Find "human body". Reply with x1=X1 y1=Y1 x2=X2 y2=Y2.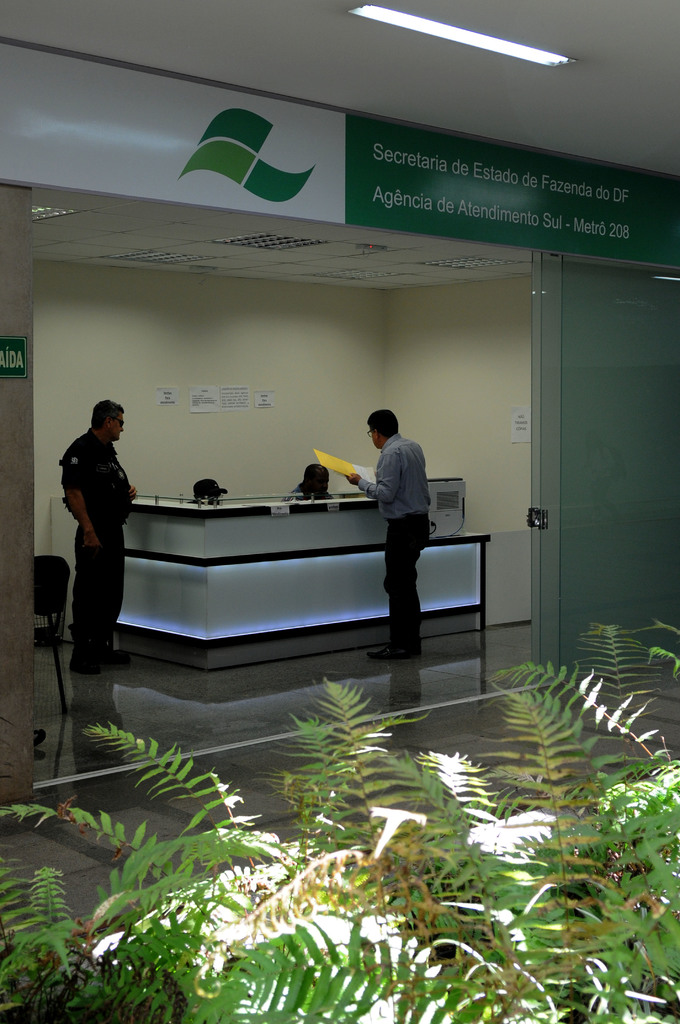
x1=350 y1=407 x2=432 y2=668.
